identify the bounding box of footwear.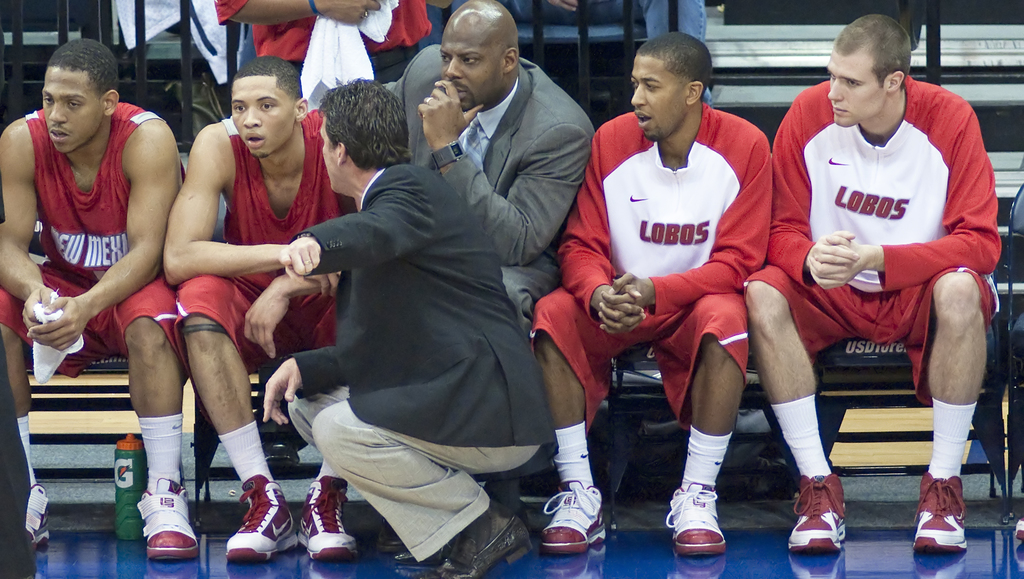
pyautogui.locateOnScreen(227, 475, 288, 567).
